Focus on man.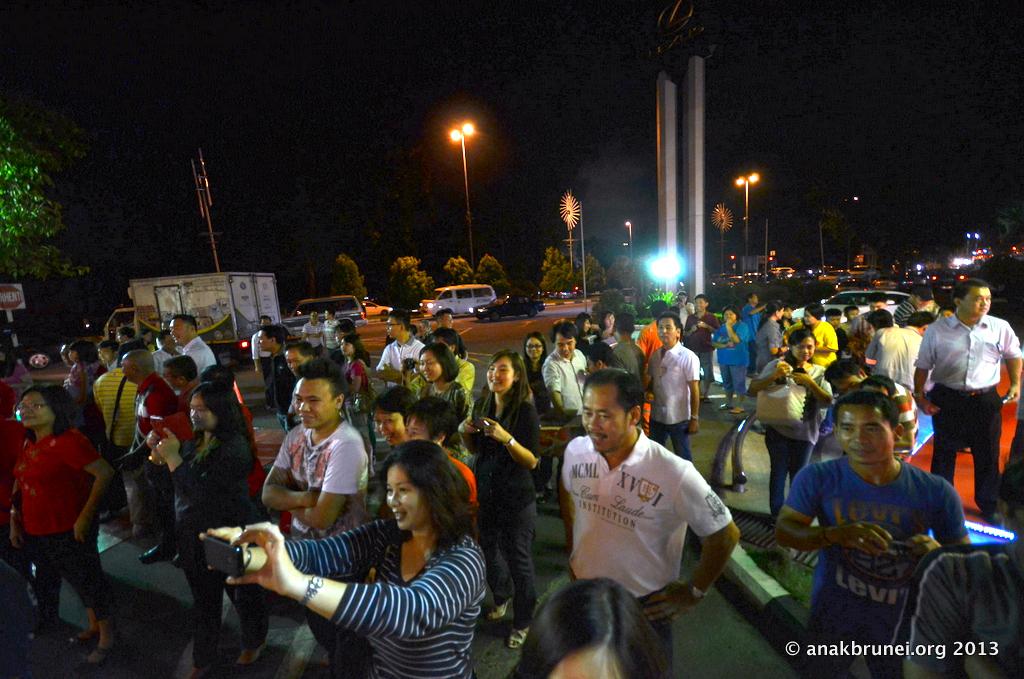
Focused at (x1=547, y1=373, x2=744, y2=652).
